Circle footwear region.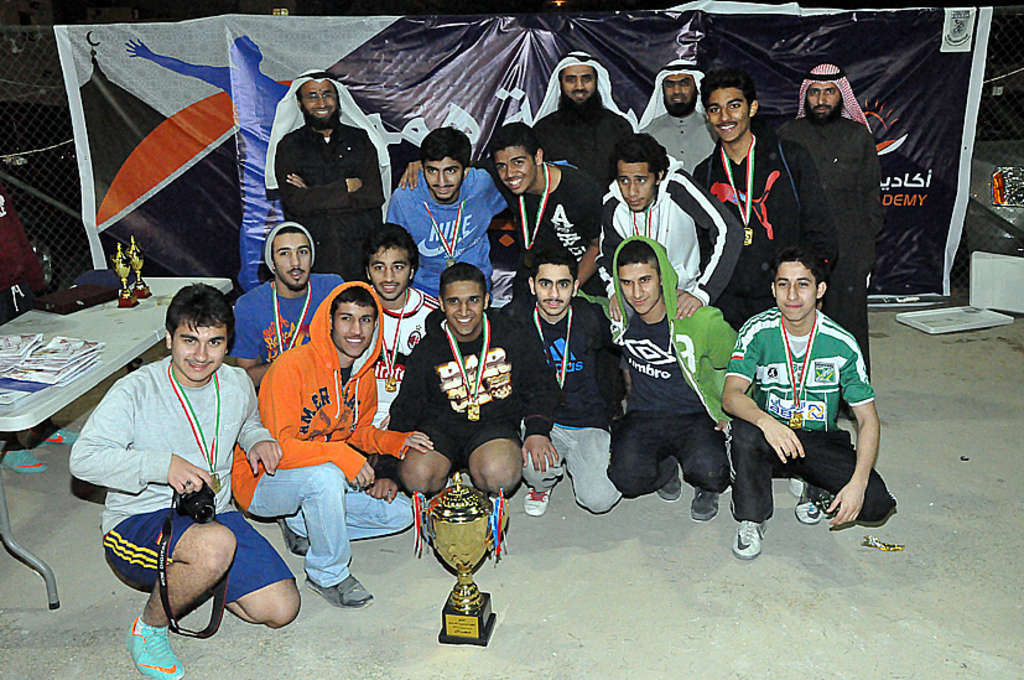
Region: pyautogui.locateOnScreen(726, 518, 768, 562).
